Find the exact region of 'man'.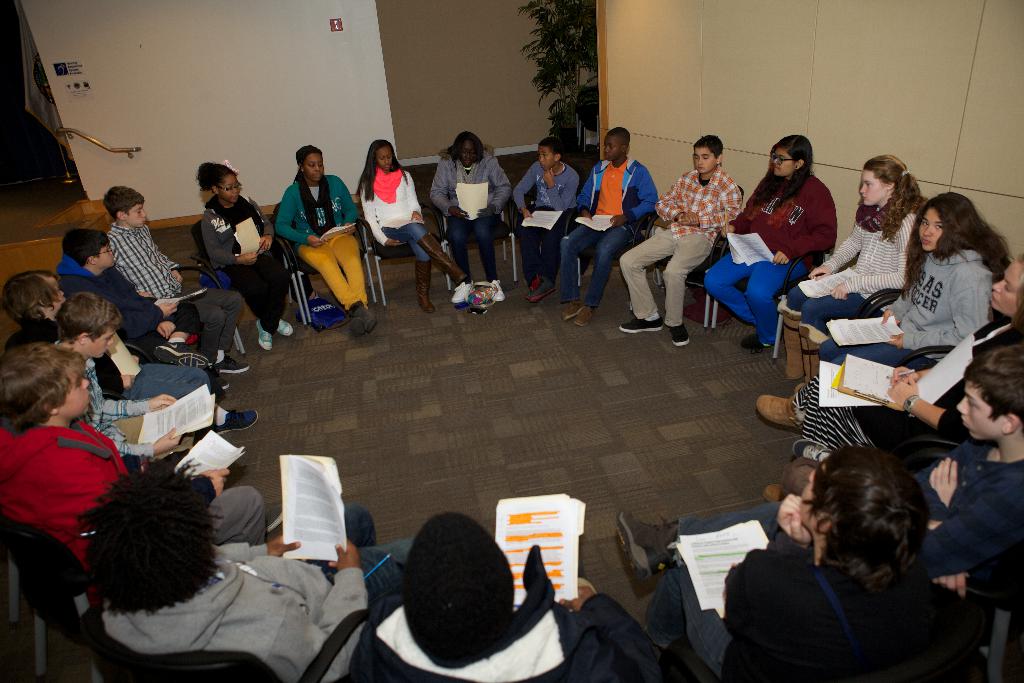
Exact region: bbox=(618, 135, 743, 345).
